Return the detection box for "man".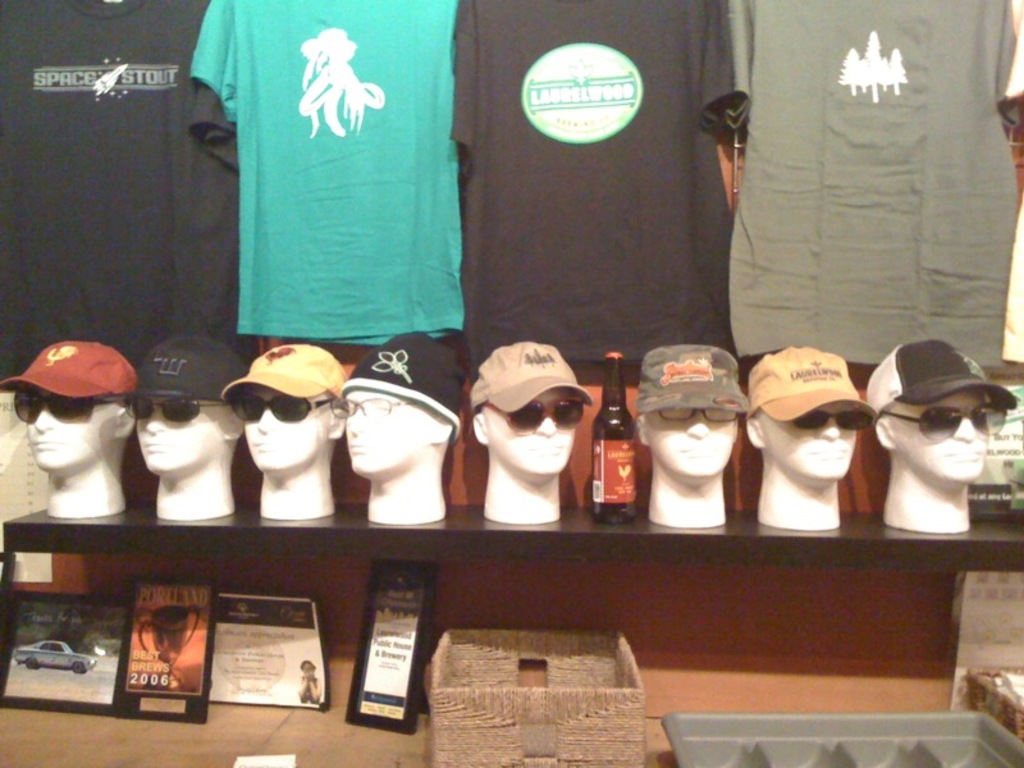
region(339, 329, 461, 526).
